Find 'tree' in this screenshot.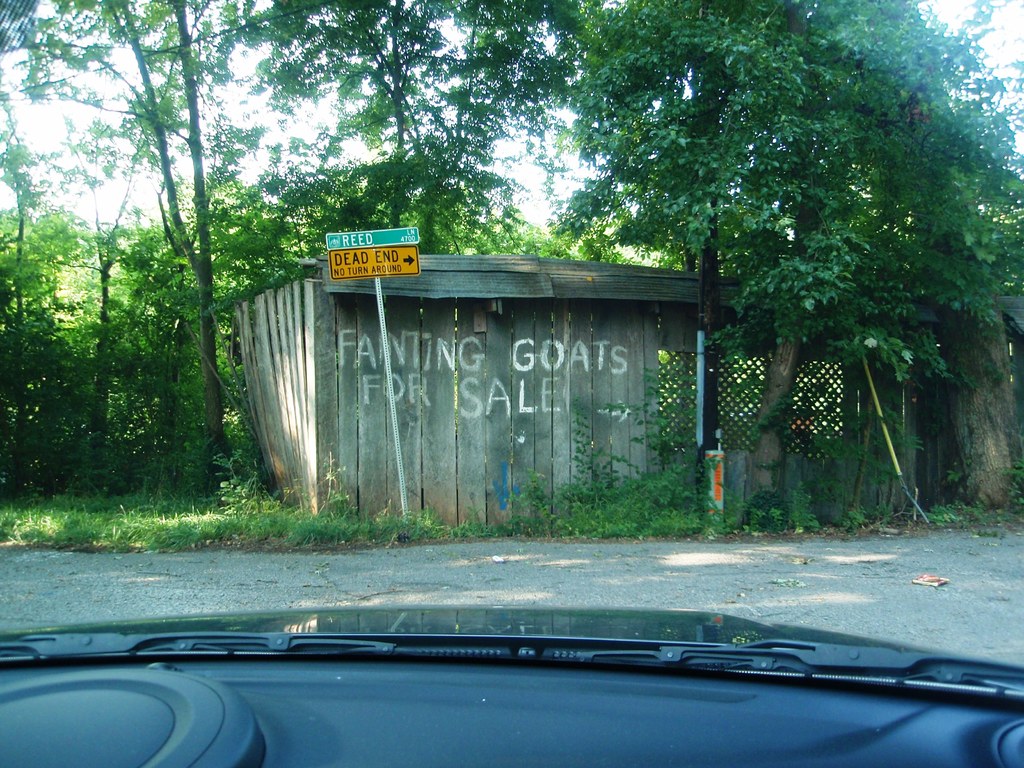
The bounding box for 'tree' is Rect(63, 83, 196, 443).
